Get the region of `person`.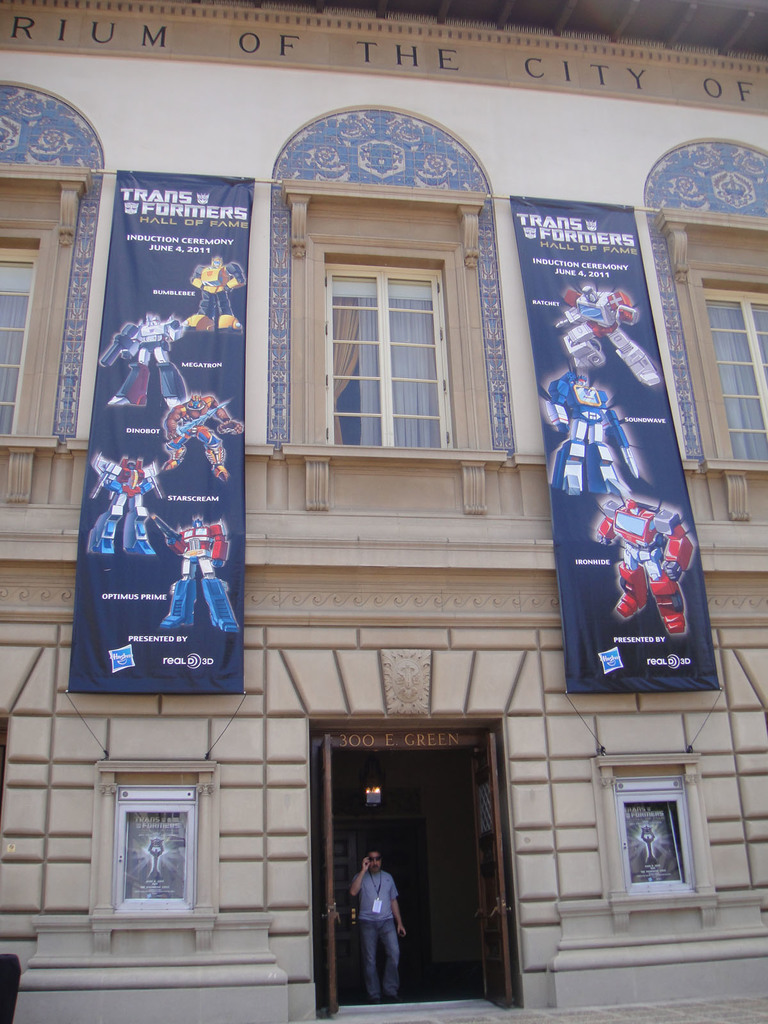
Rect(543, 366, 634, 496).
